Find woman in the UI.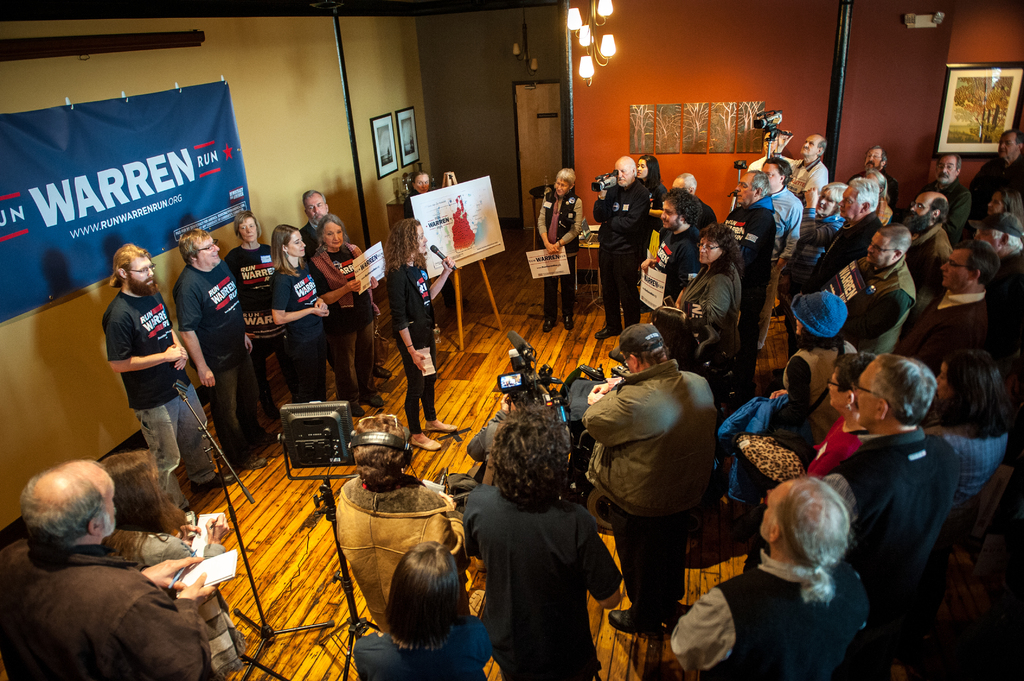
UI element at [left=378, top=218, right=459, bottom=450].
